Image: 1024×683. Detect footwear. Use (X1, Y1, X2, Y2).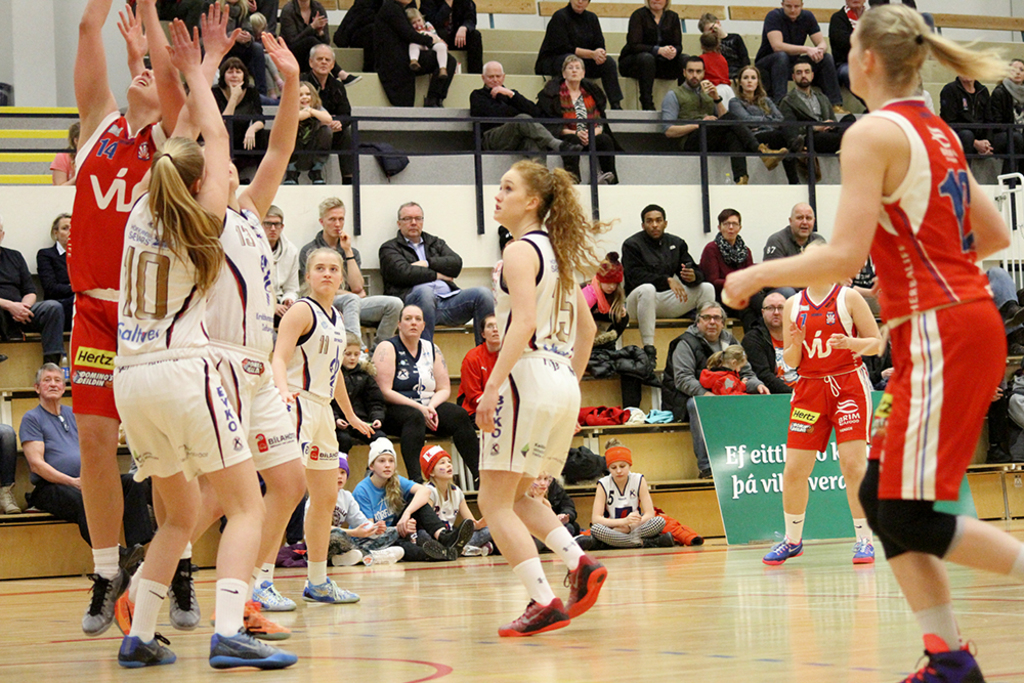
(305, 166, 326, 187).
